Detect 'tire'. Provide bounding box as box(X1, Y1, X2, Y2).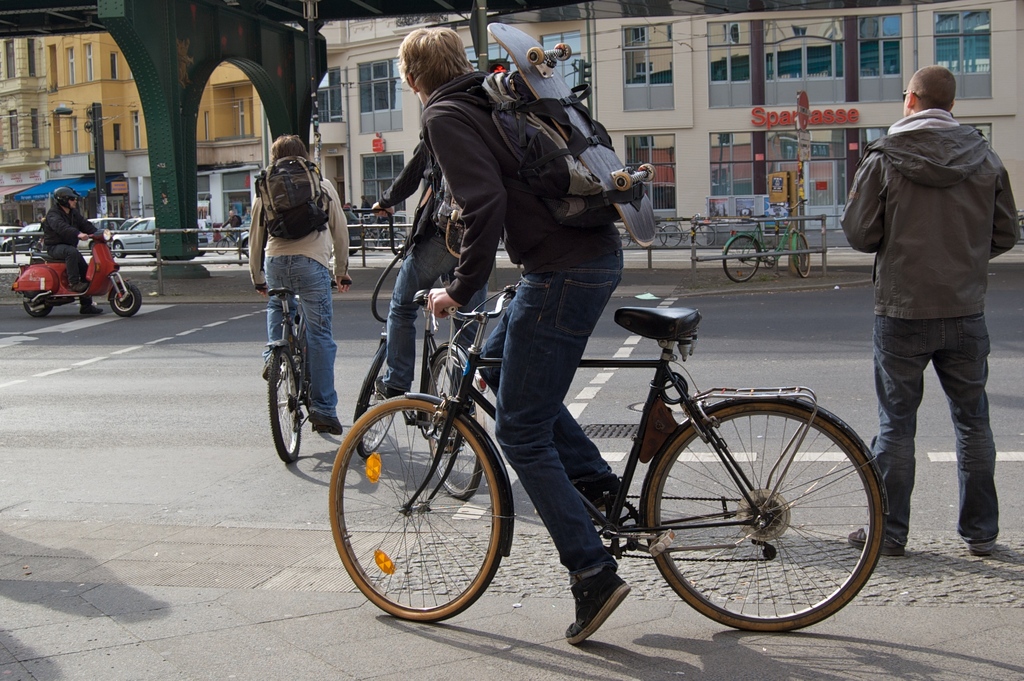
box(693, 224, 714, 249).
